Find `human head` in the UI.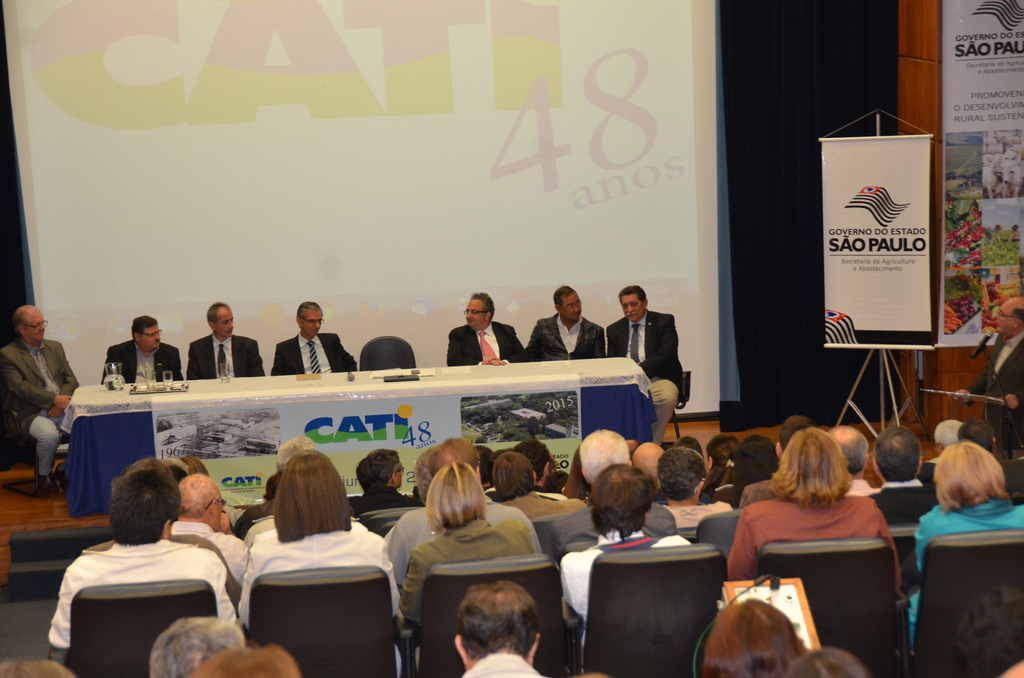
UI element at BBox(779, 650, 866, 677).
